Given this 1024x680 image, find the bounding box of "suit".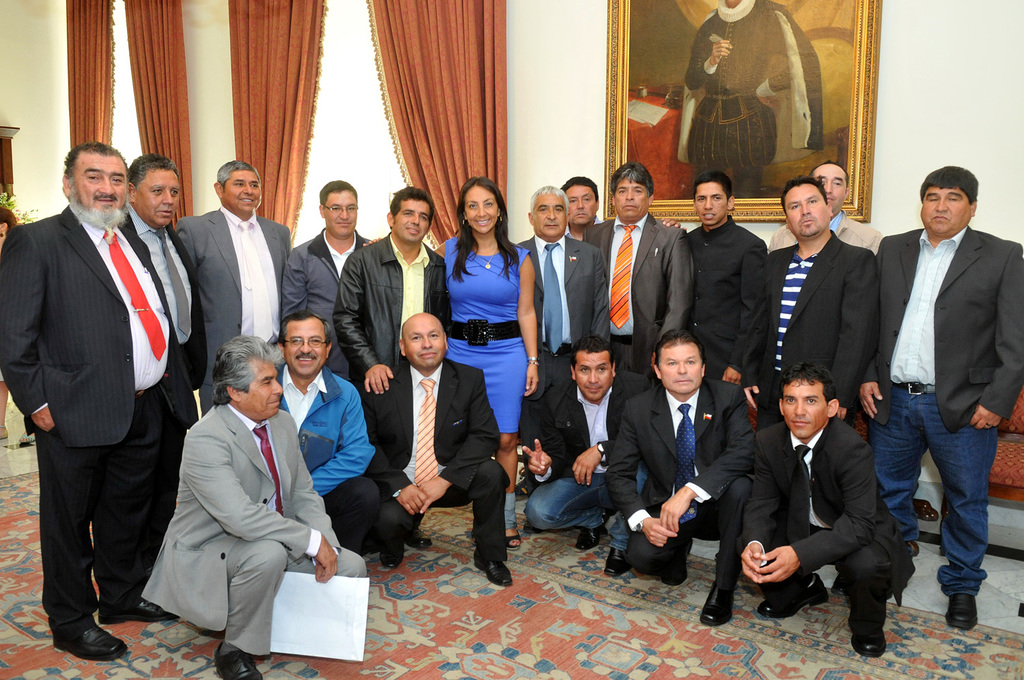
bbox=(23, 117, 193, 668).
